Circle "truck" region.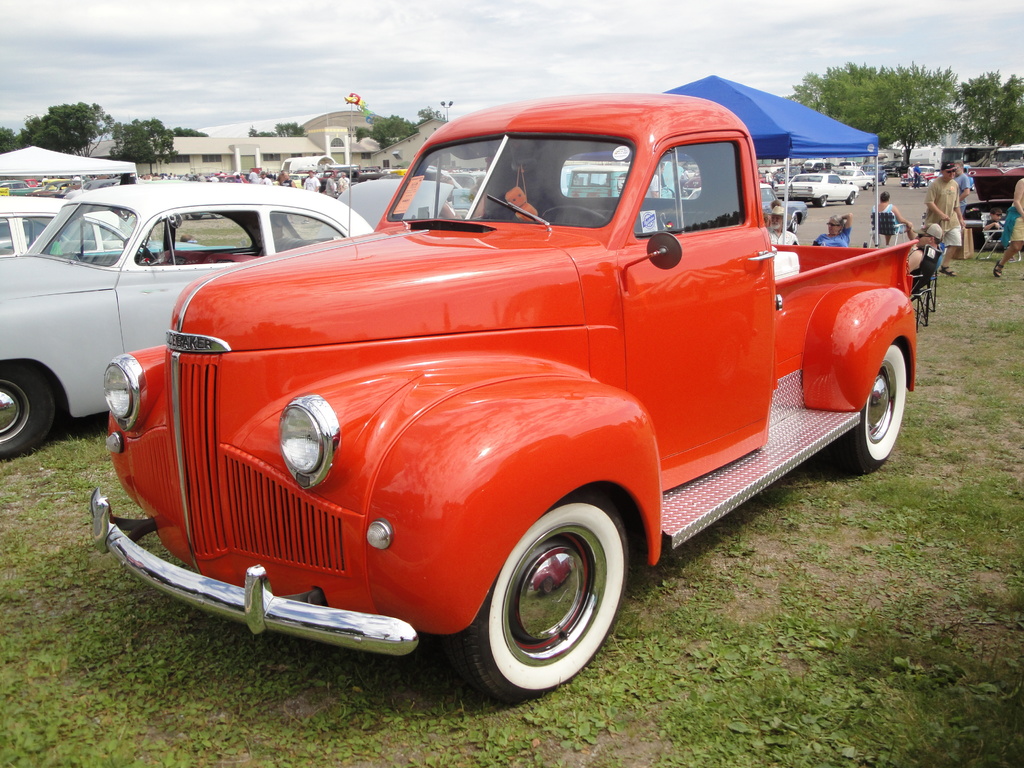
Region: <bbox>988, 142, 1023, 169</bbox>.
